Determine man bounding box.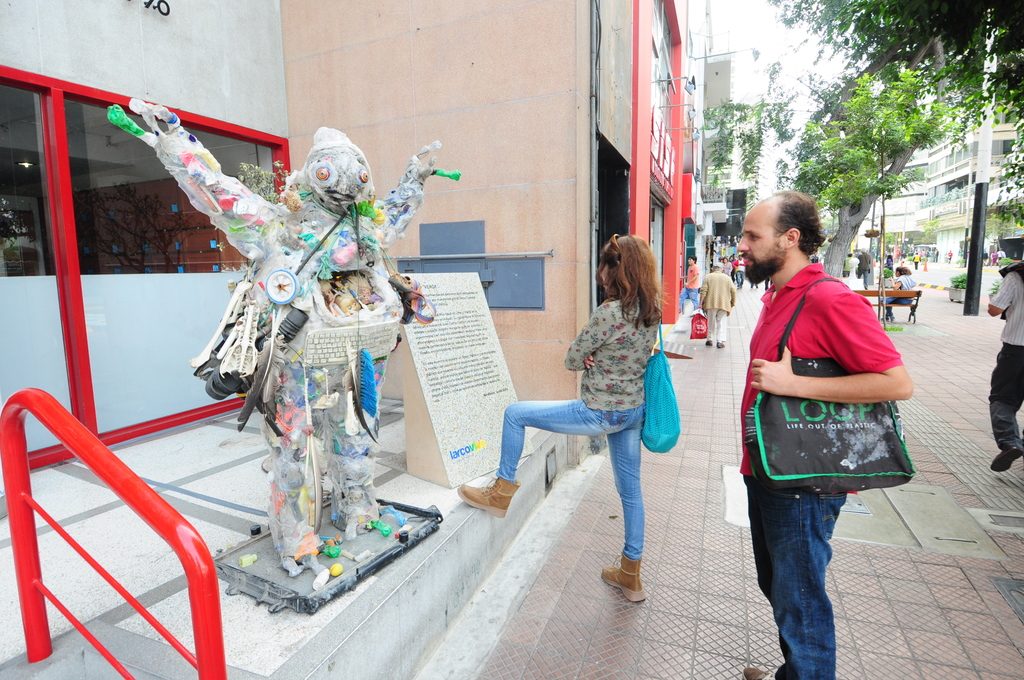
Determined: [986,255,1023,471].
